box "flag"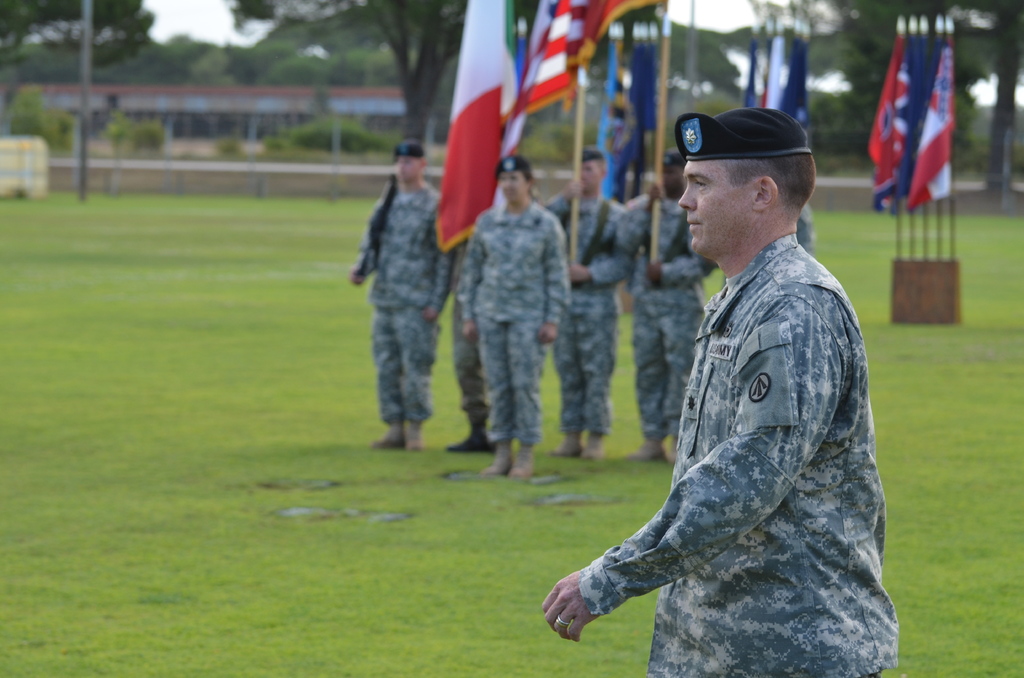
(755,29,781,113)
